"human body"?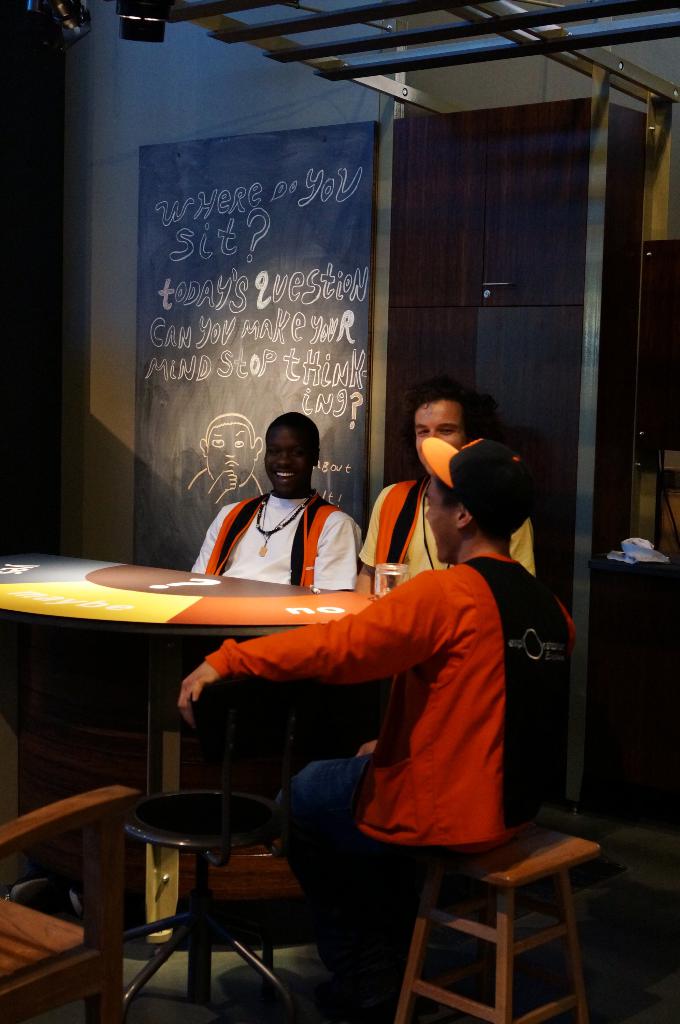
{"left": 351, "top": 378, "right": 538, "bottom": 600}
